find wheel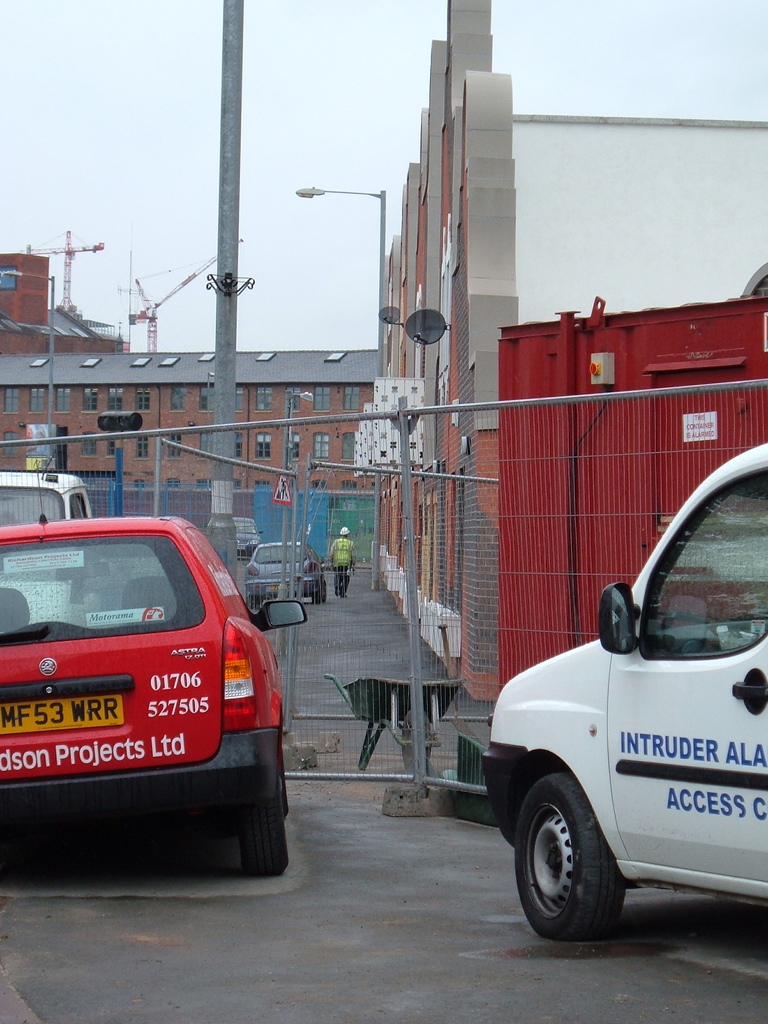
x1=242, y1=796, x2=289, y2=877
